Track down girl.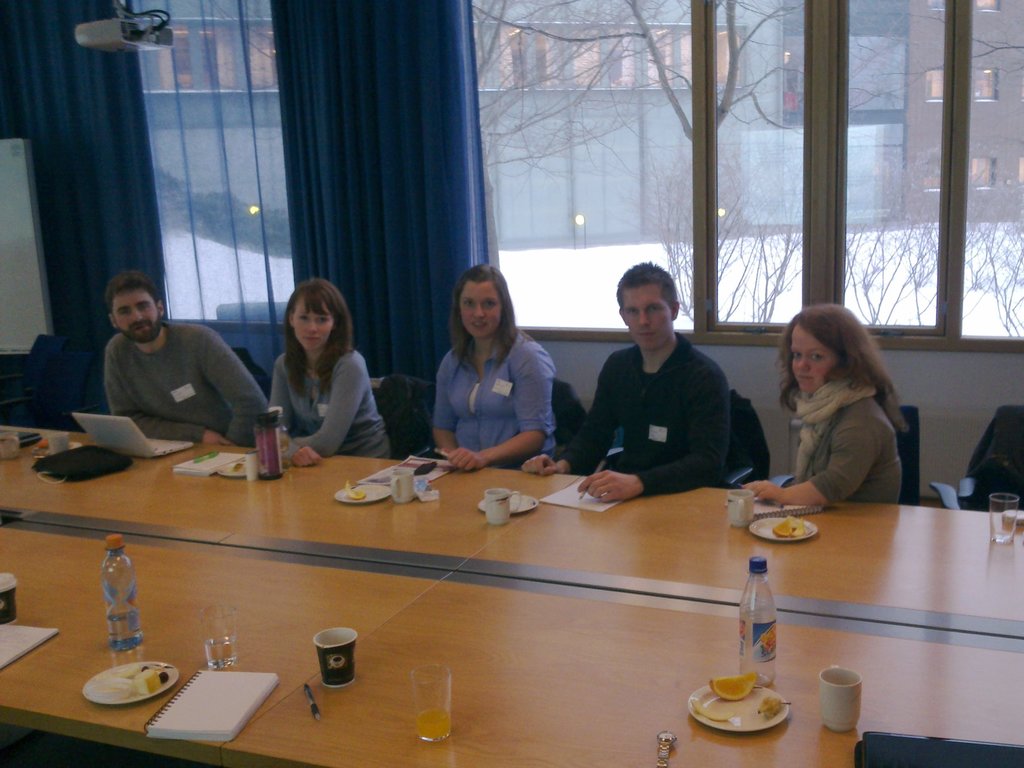
Tracked to detection(268, 281, 390, 470).
